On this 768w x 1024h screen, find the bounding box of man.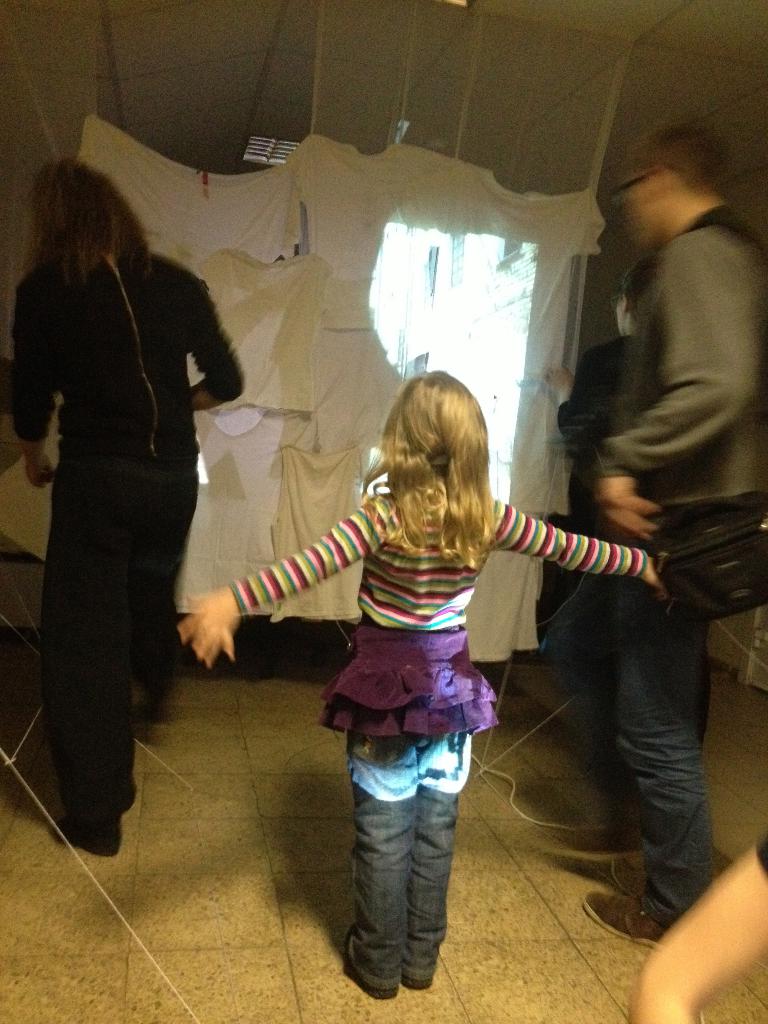
Bounding box: rect(521, 104, 767, 955).
